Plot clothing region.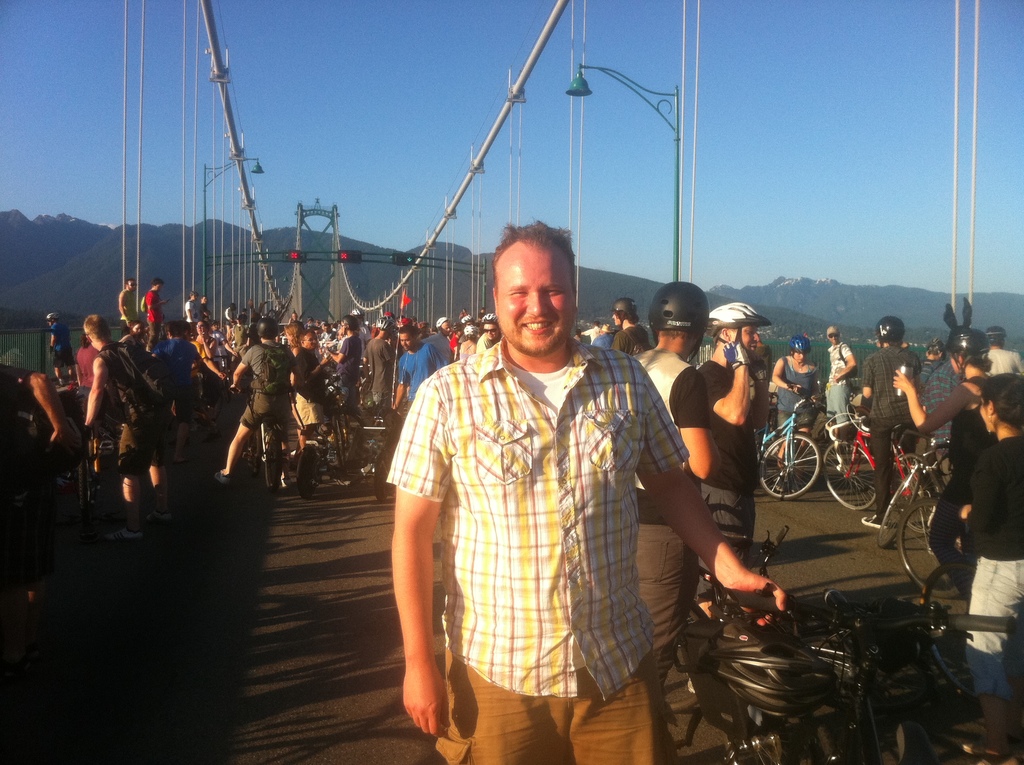
Plotted at crop(401, 299, 698, 729).
